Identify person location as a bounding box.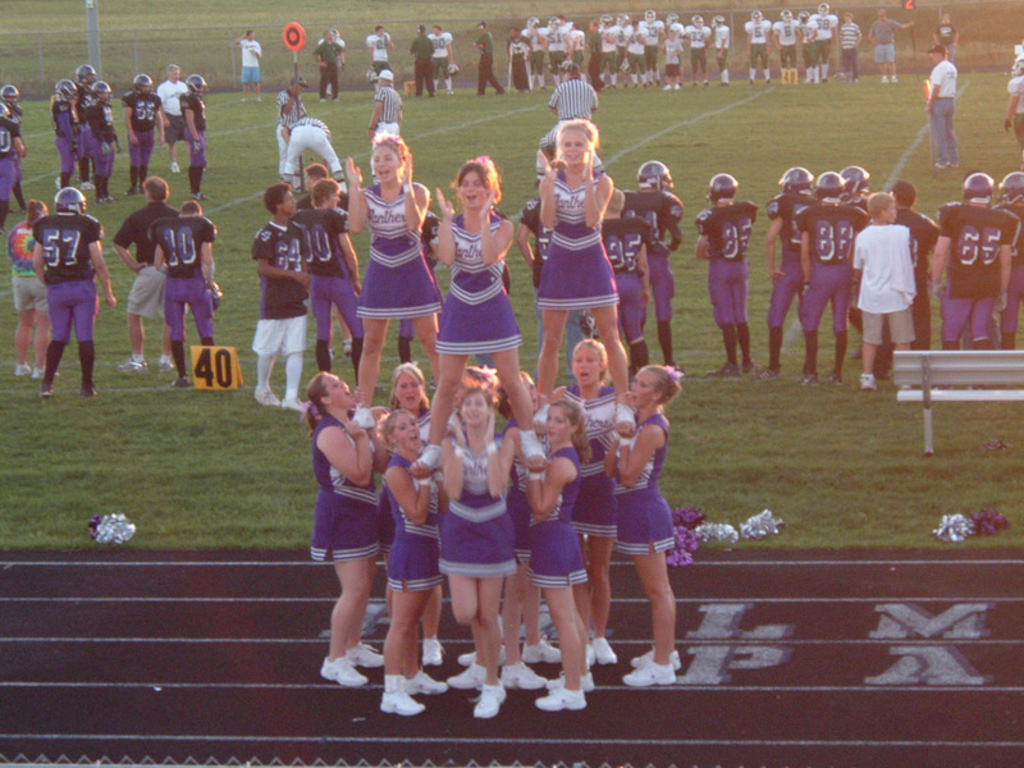
BBox(745, 10, 772, 83).
